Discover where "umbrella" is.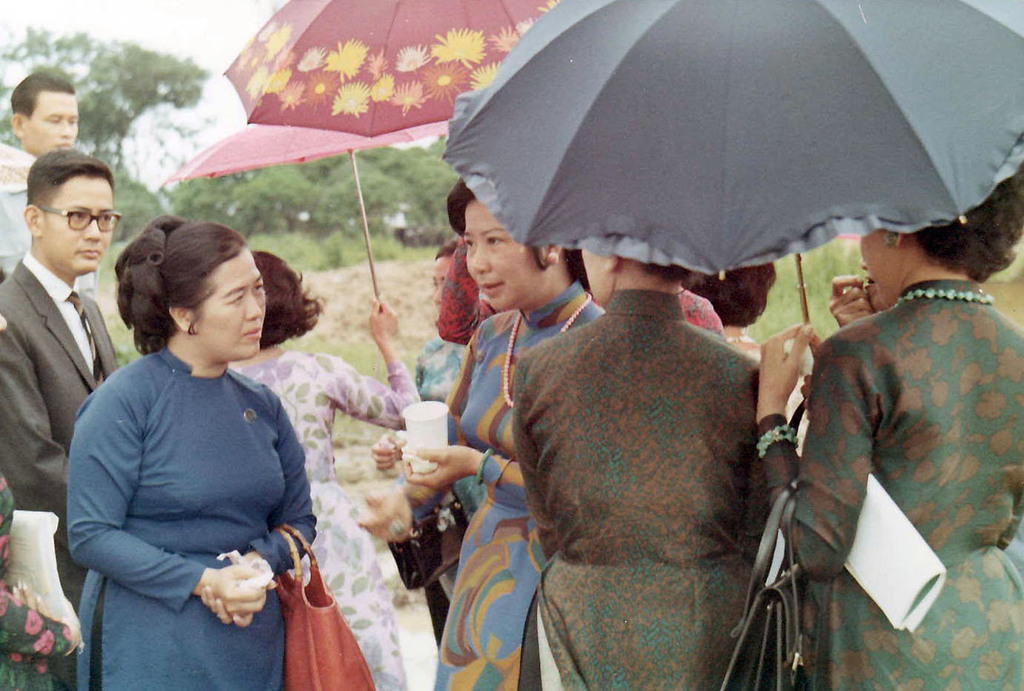
Discovered at detection(162, 121, 448, 303).
